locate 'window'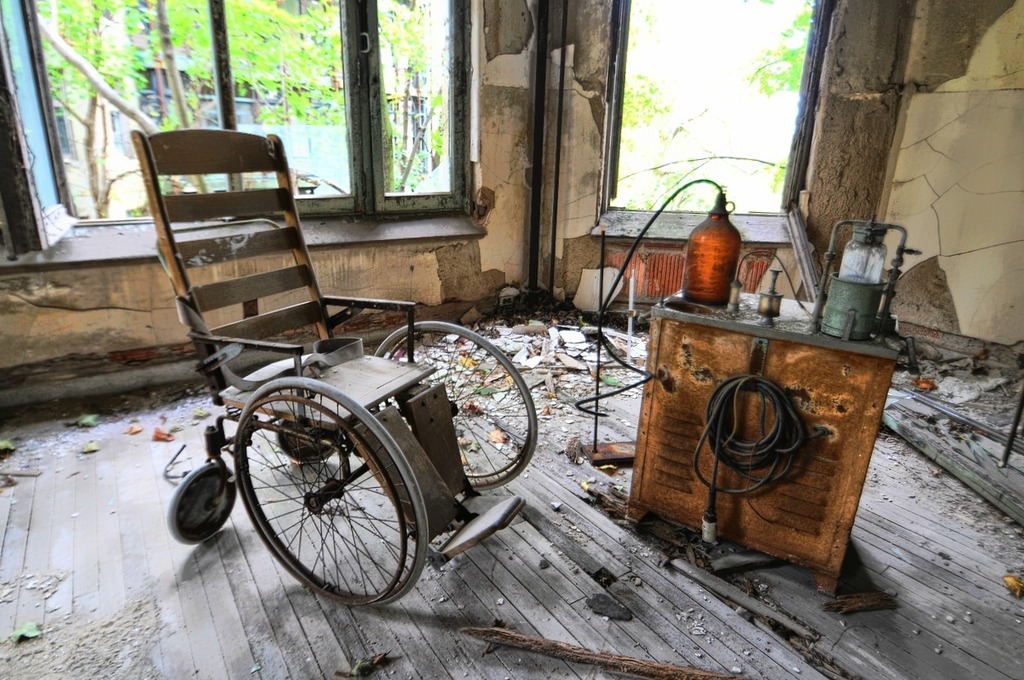
(x1=18, y1=0, x2=472, y2=223)
